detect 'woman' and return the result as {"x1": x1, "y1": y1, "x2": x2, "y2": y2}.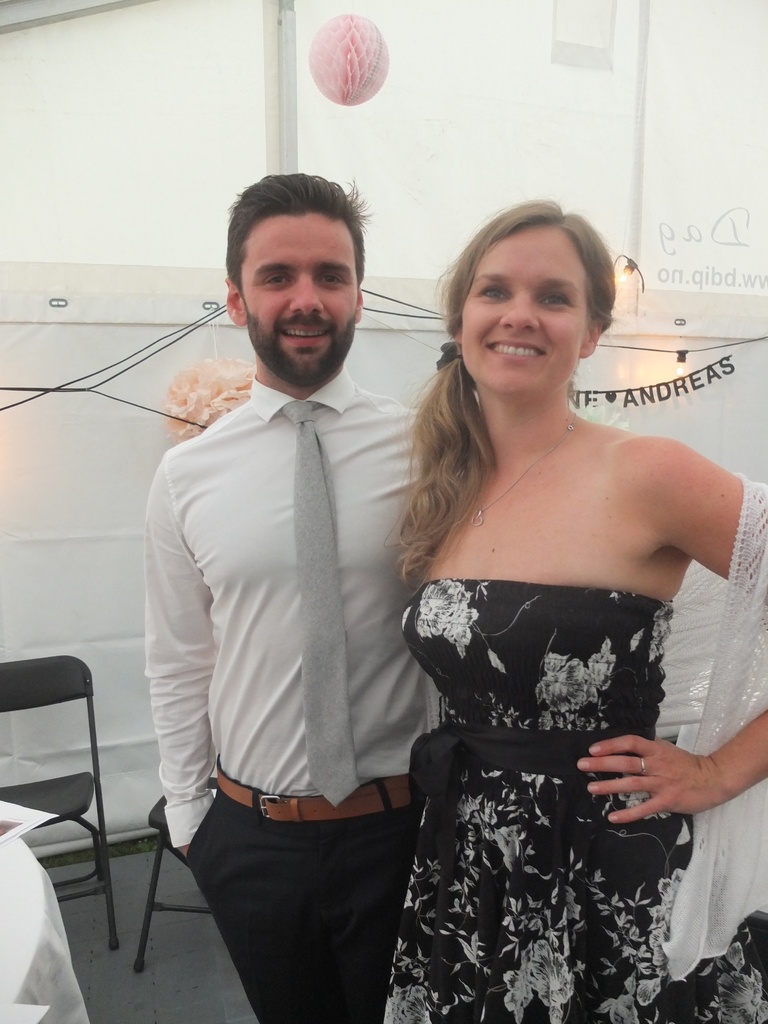
{"x1": 392, "y1": 193, "x2": 764, "y2": 1019}.
